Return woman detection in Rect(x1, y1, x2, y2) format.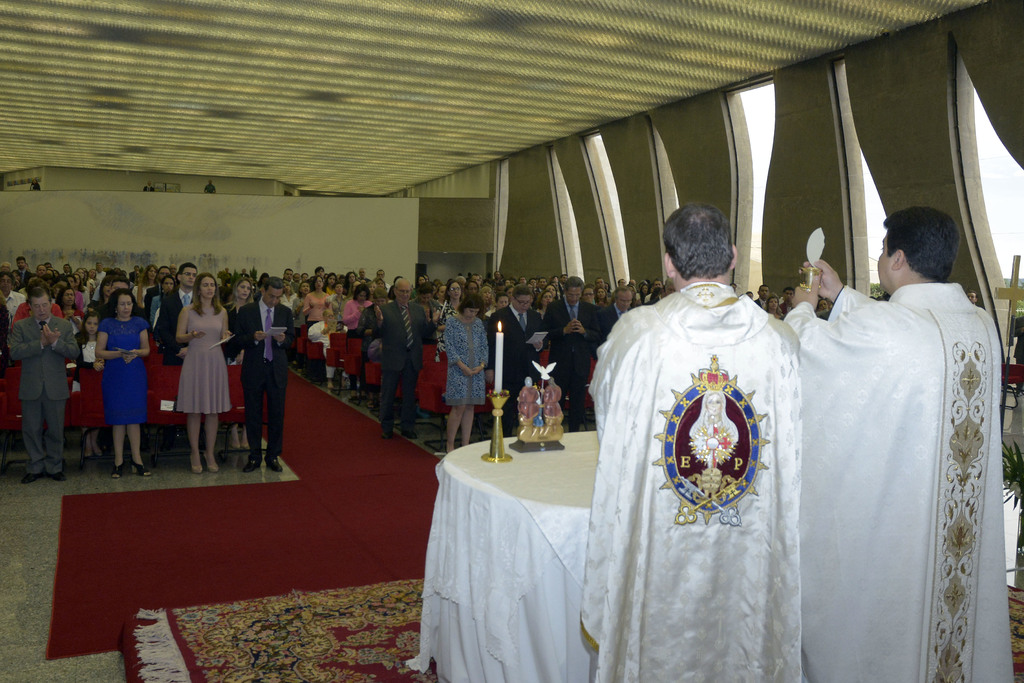
Rect(289, 280, 308, 361).
